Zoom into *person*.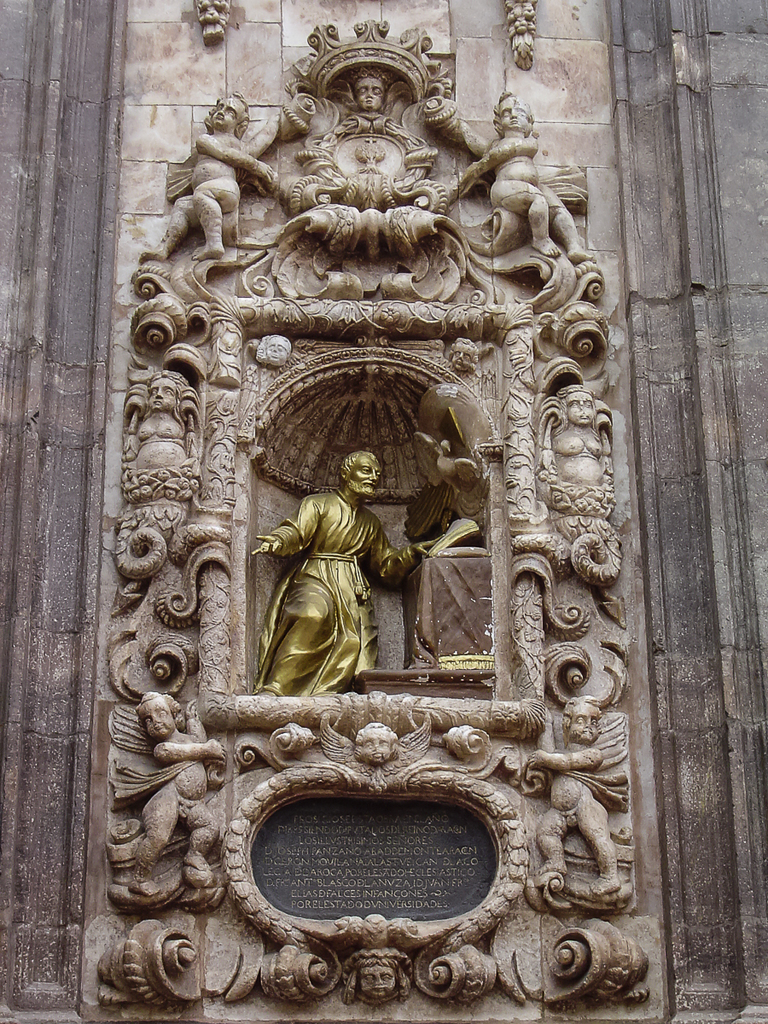
Zoom target: bbox(137, 92, 285, 267).
